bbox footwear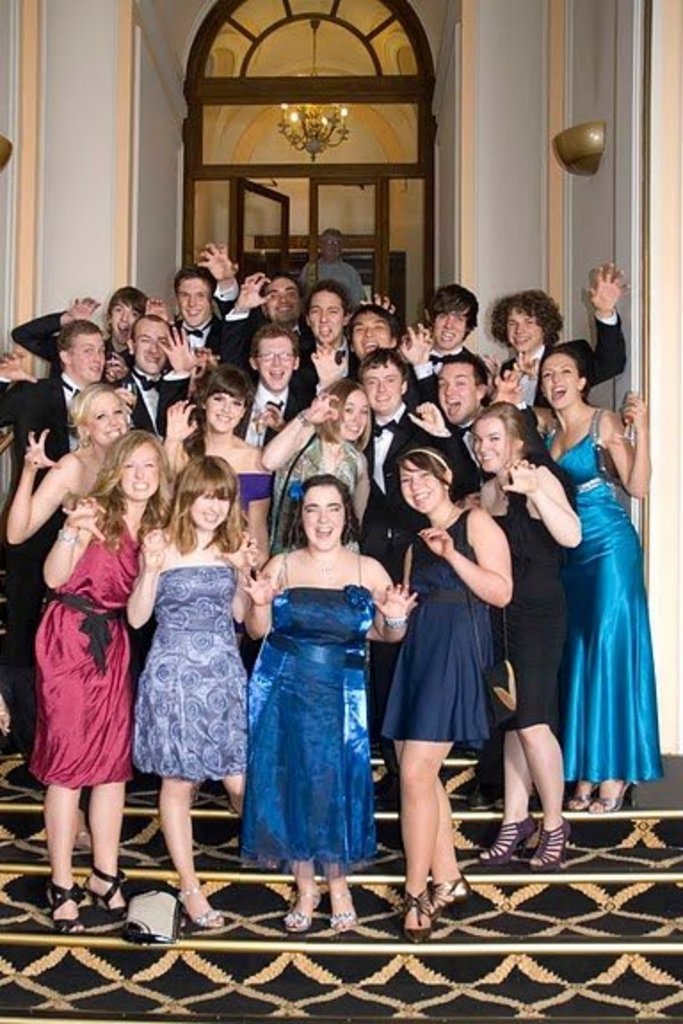
{"x1": 327, "y1": 891, "x2": 361, "y2": 937}
